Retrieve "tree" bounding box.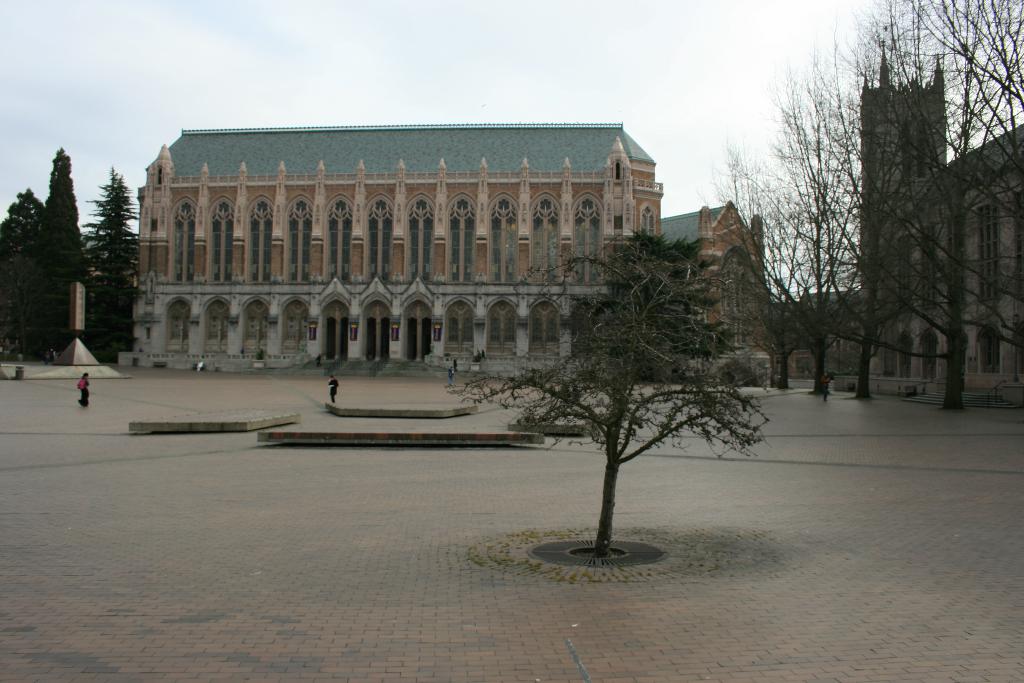
Bounding box: [left=81, top=152, right=156, bottom=361].
